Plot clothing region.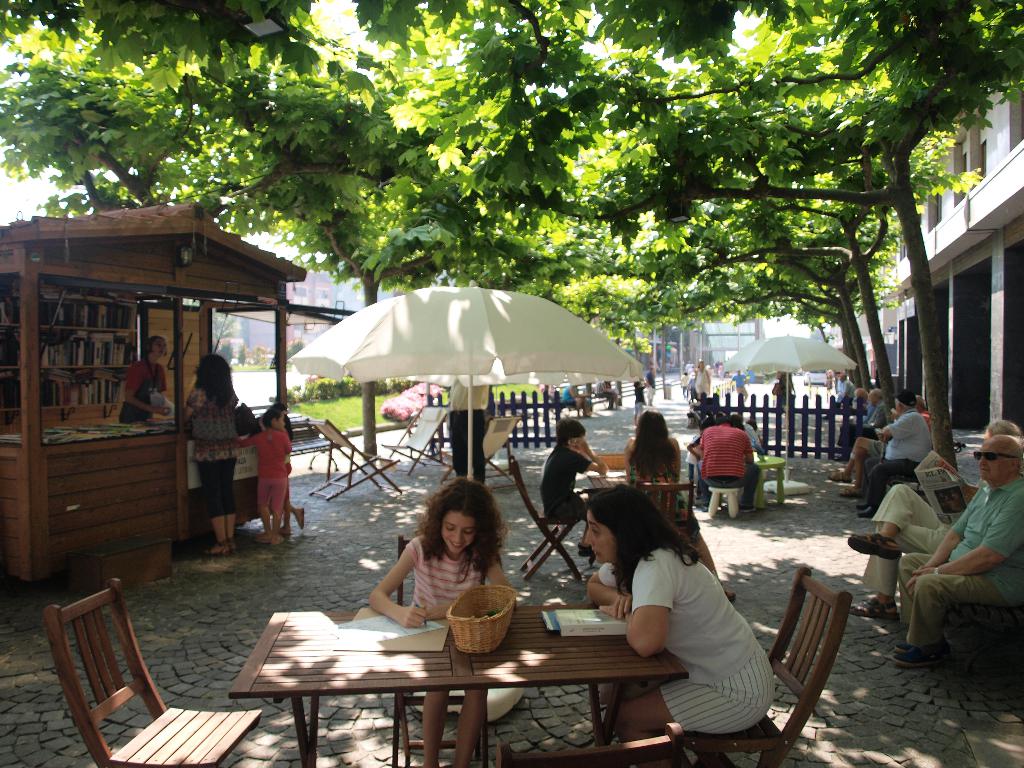
Plotted at Rect(865, 408, 935, 506).
